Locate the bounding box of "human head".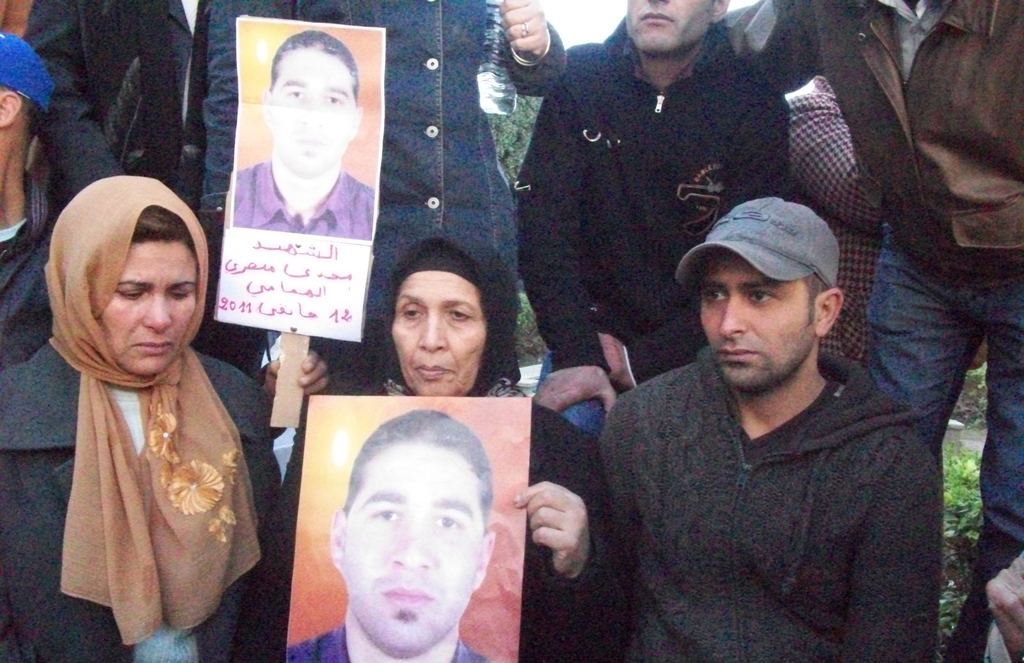
Bounding box: region(260, 29, 363, 175).
